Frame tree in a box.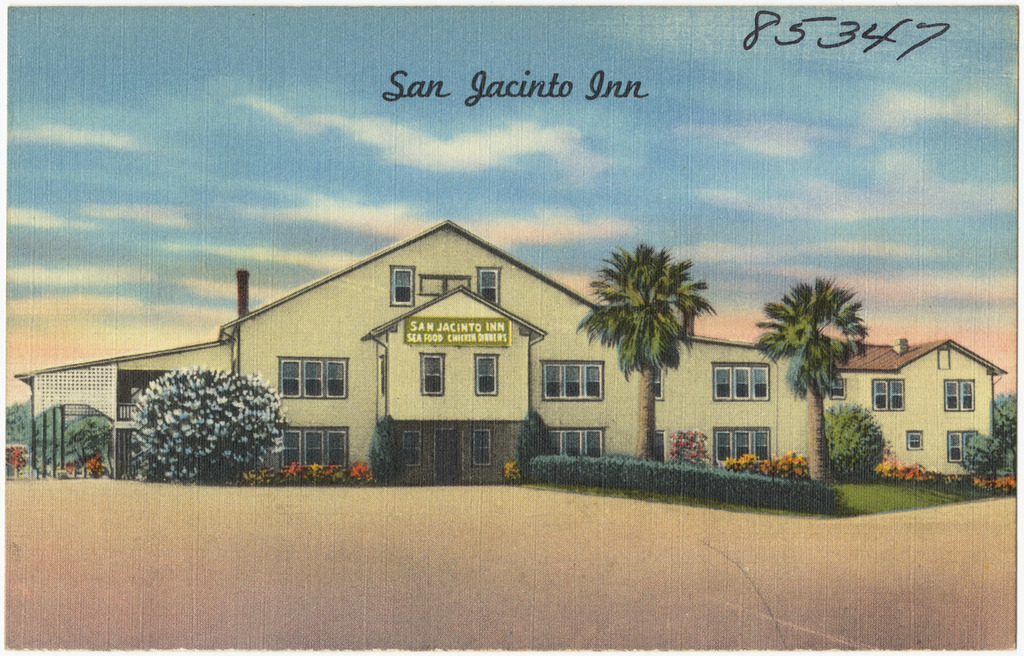
bbox(507, 400, 573, 474).
